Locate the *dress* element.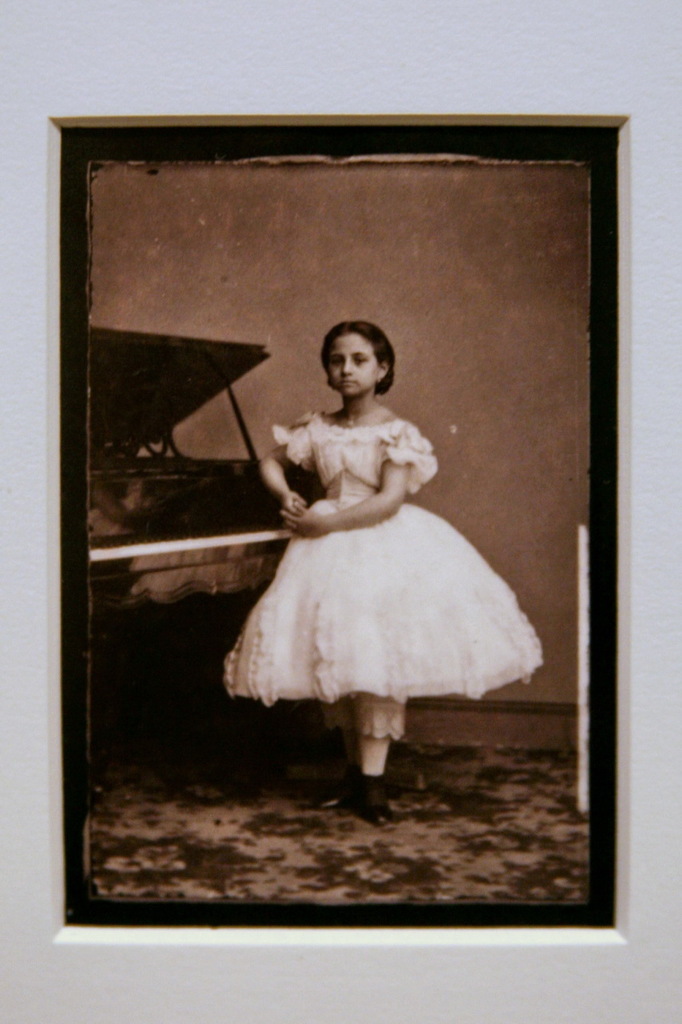
Element bbox: 225:408:547:741.
